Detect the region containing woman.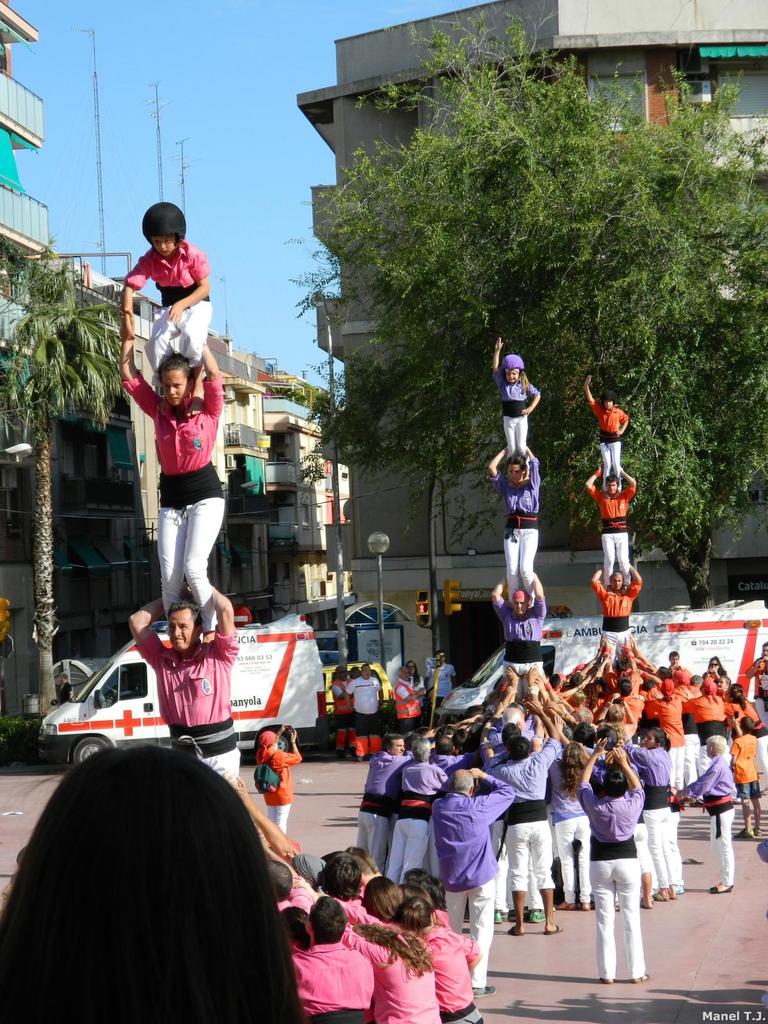
box=[122, 306, 241, 652].
